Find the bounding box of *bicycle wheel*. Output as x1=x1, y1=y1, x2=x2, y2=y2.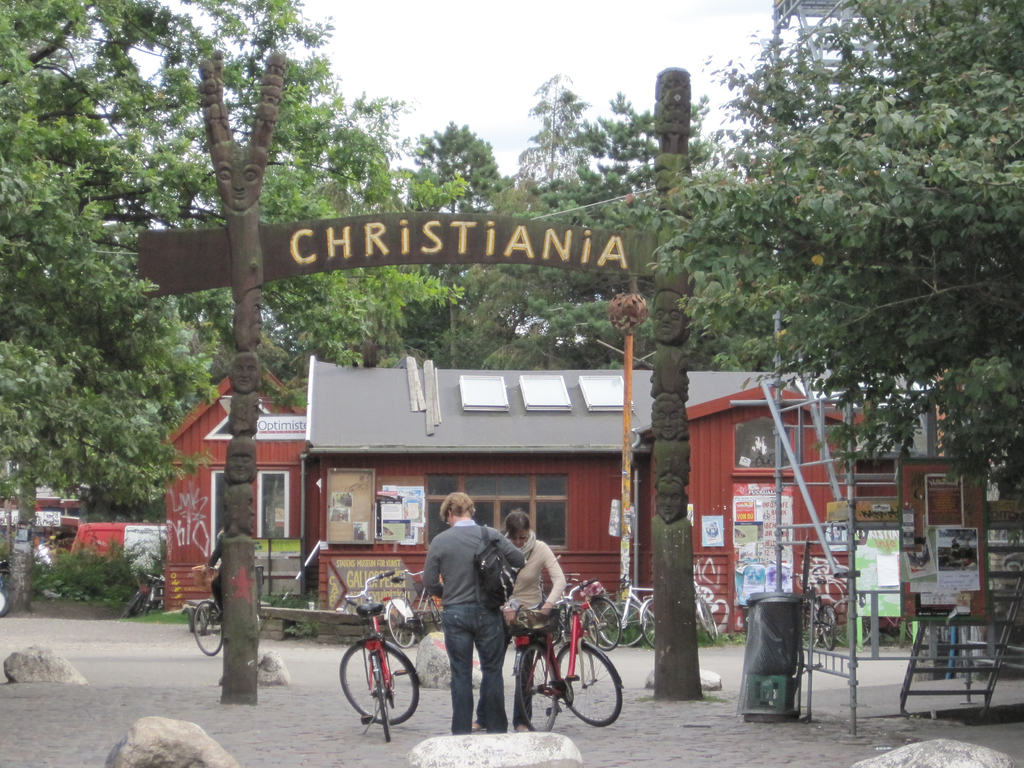
x1=550, y1=654, x2=616, y2=736.
